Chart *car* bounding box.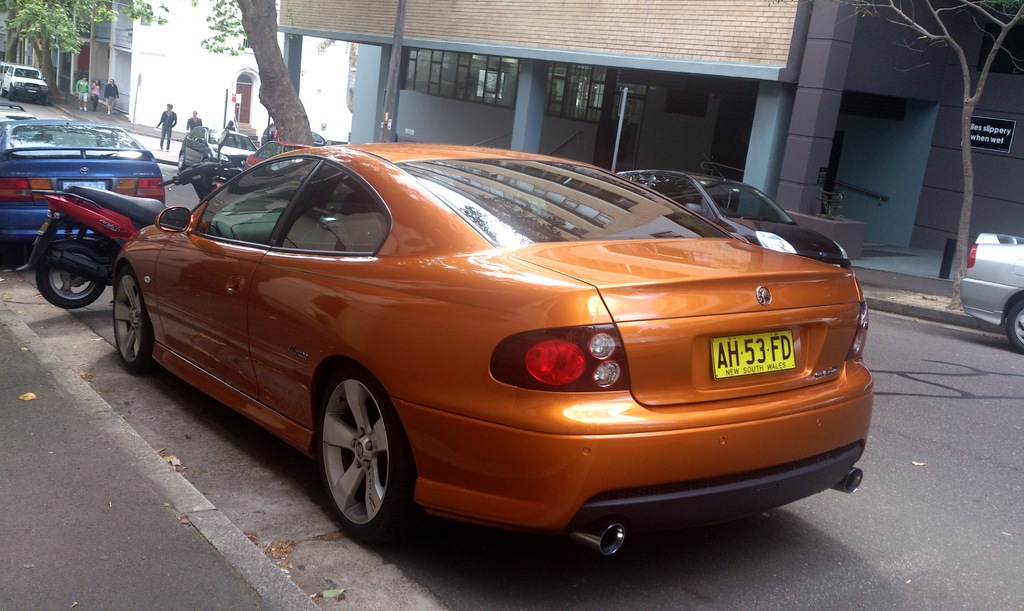
Charted: bbox(0, 64, 50, 107).
